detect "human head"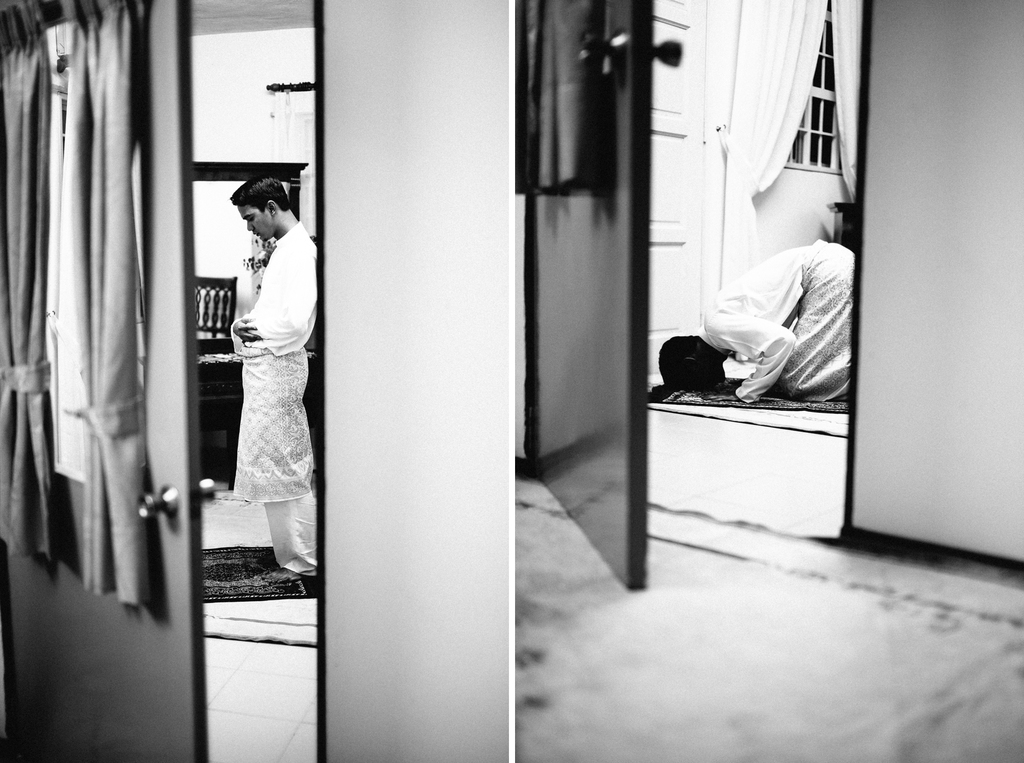
{"x1": 228, "y1": 174, "x2": 292, "y2": 246}
